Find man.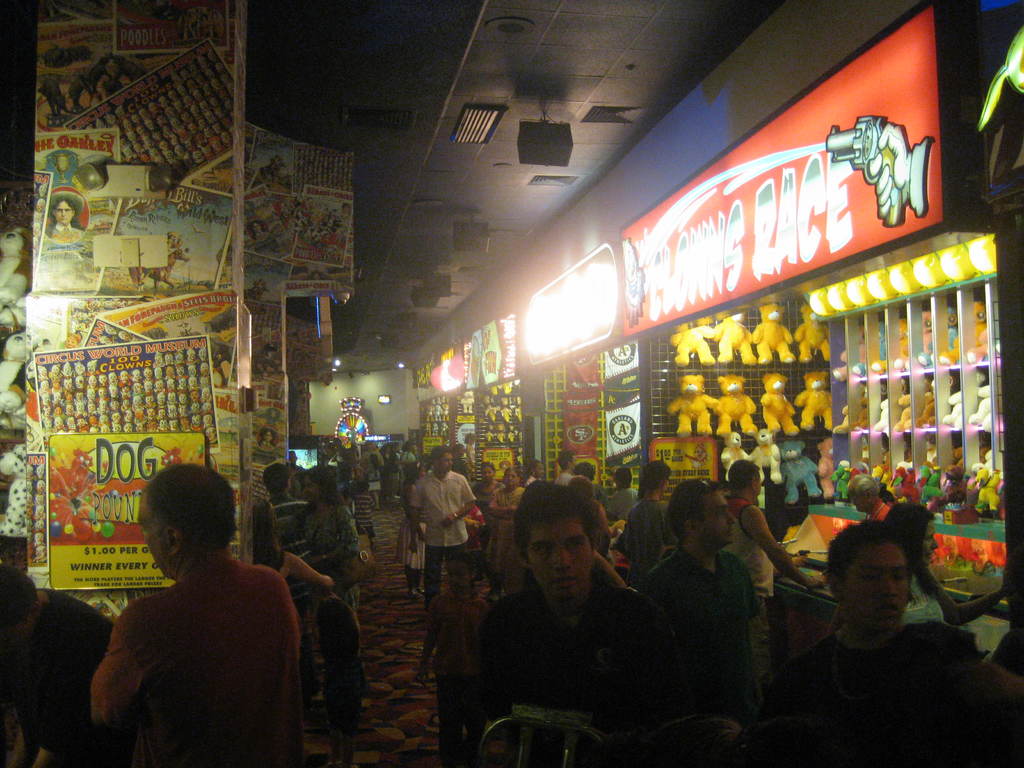
pyautogui.locateOnScreen(610, 471, 641, 518).
